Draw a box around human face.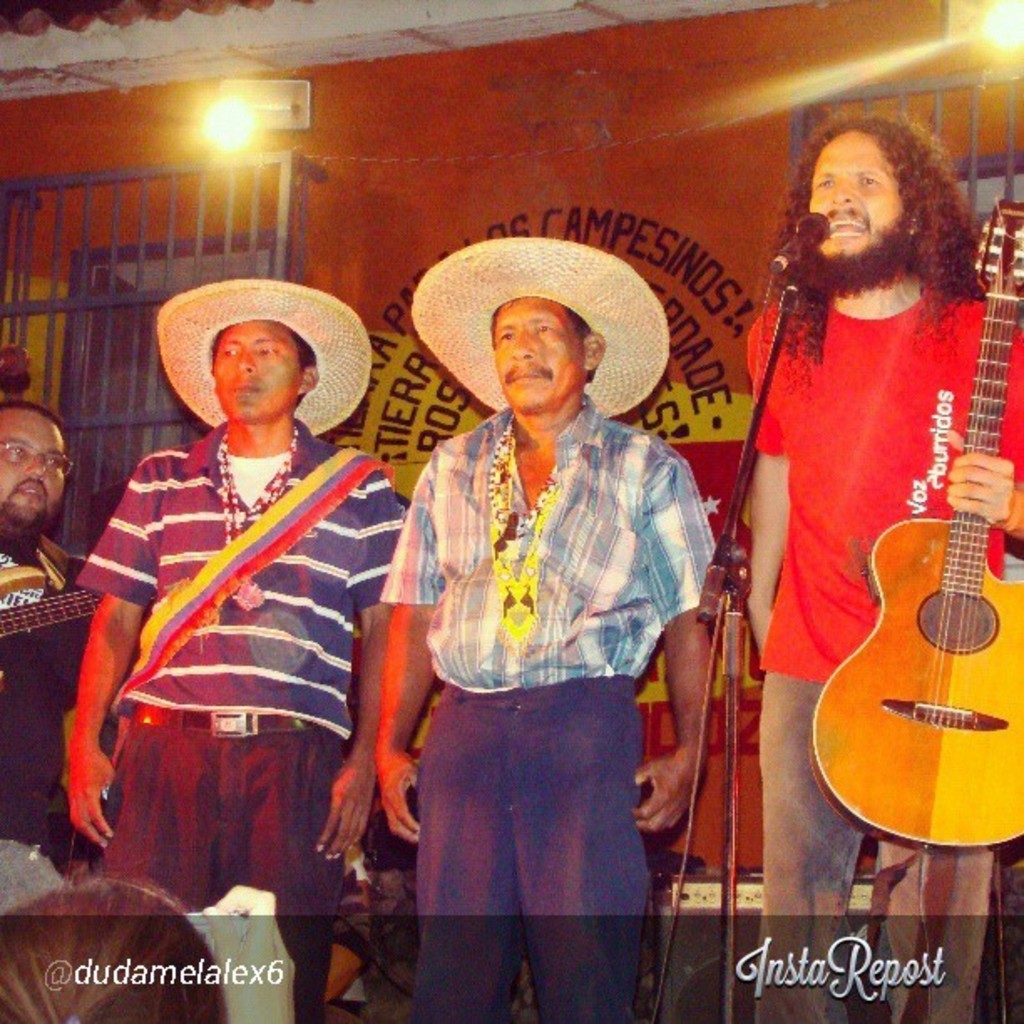
[x1=0, y1=408, x2=62, y2=524].
